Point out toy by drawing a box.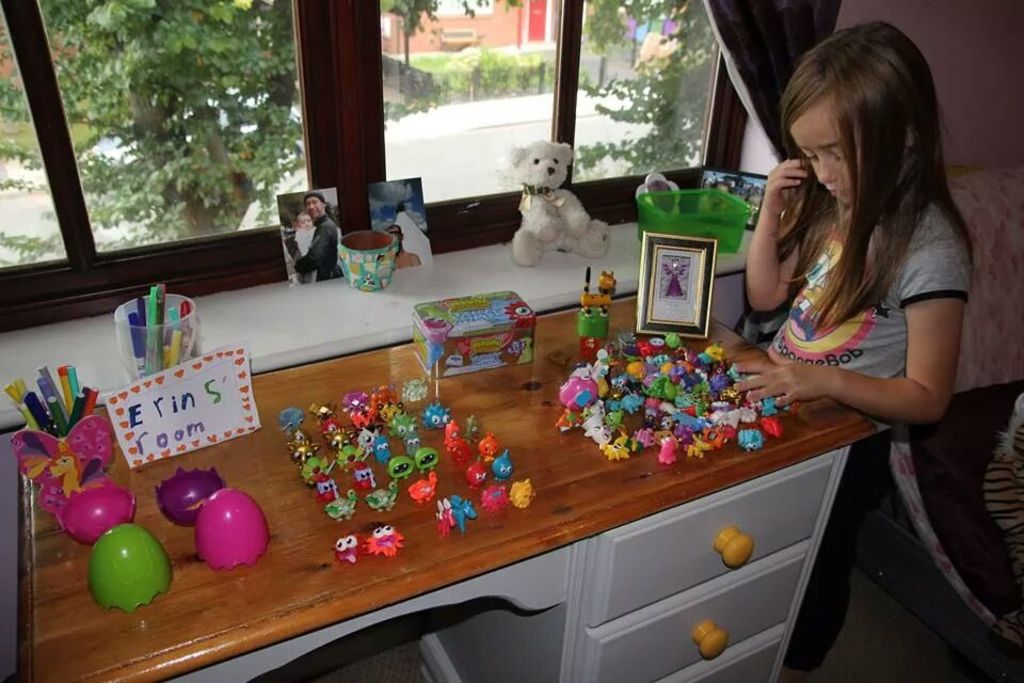
left=289, top=441, right=321, bottom=463.
